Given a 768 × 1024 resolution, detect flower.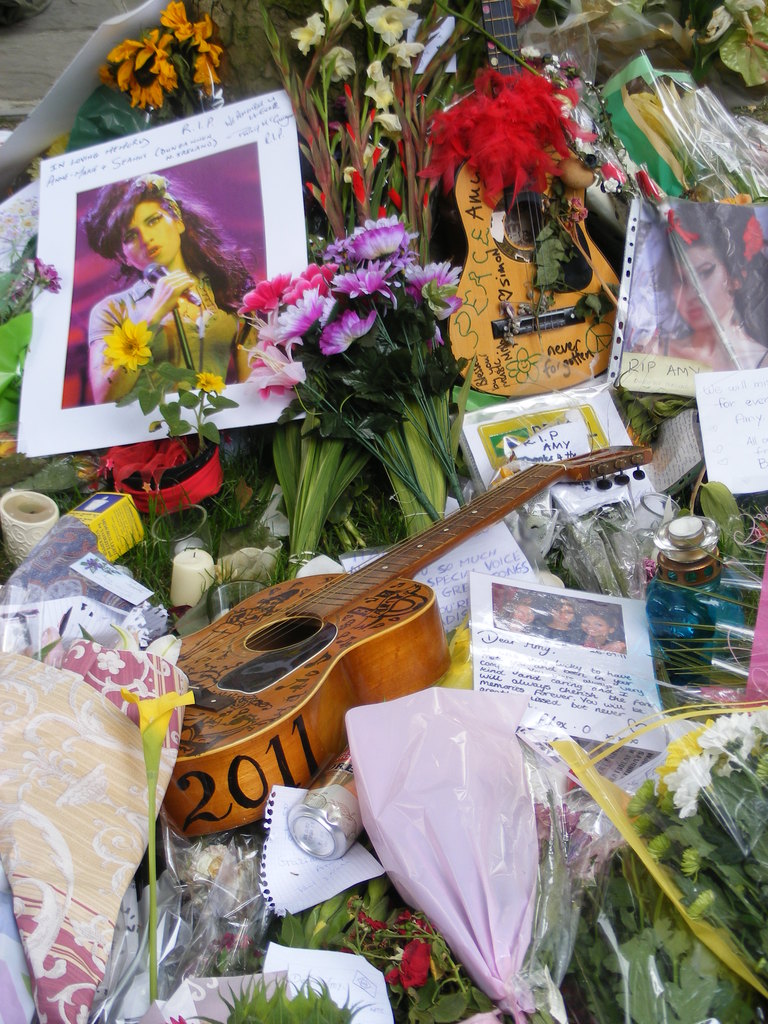
<bbox>191, 374, 224, 397</bbox>.
